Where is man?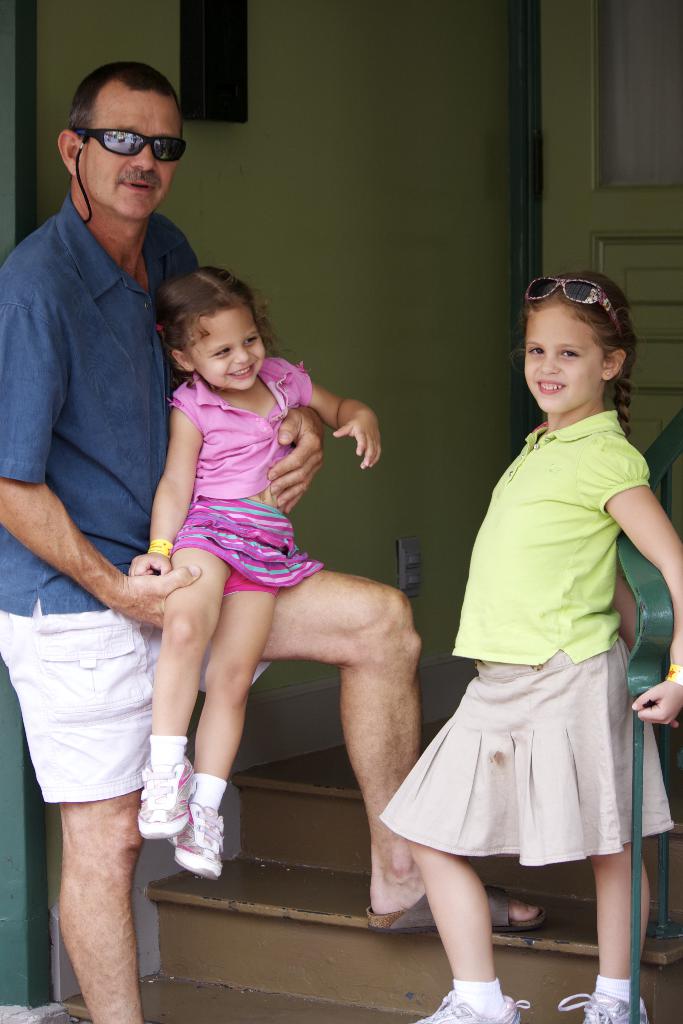
locate(0, 52, 544, 1023).
